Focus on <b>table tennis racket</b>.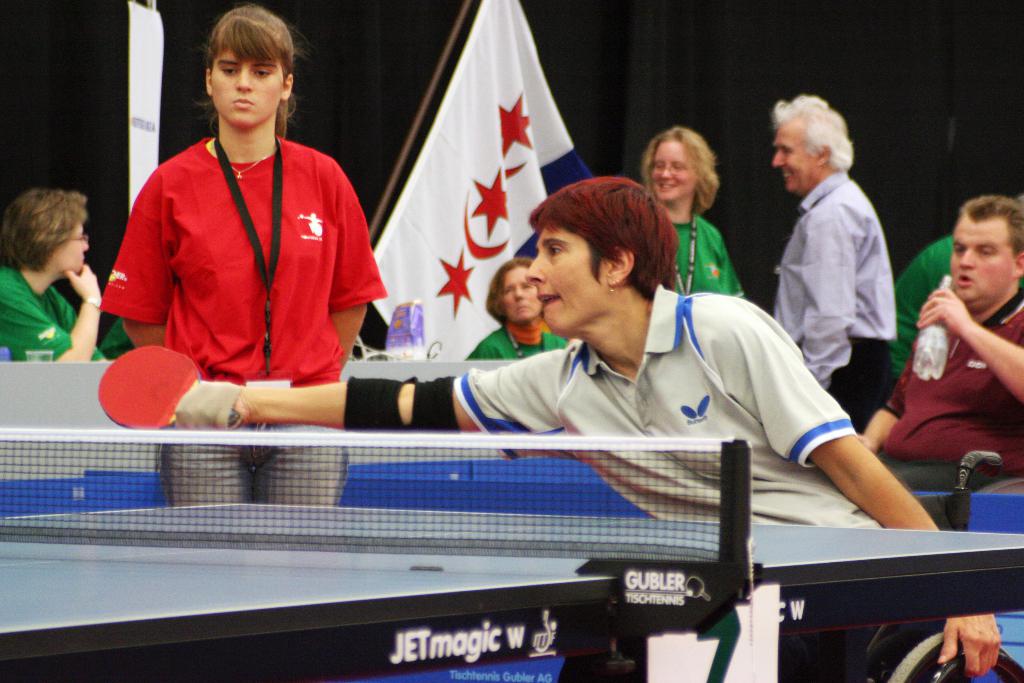
Focused at x1=94, y1=346, x2=245, y2=433.
